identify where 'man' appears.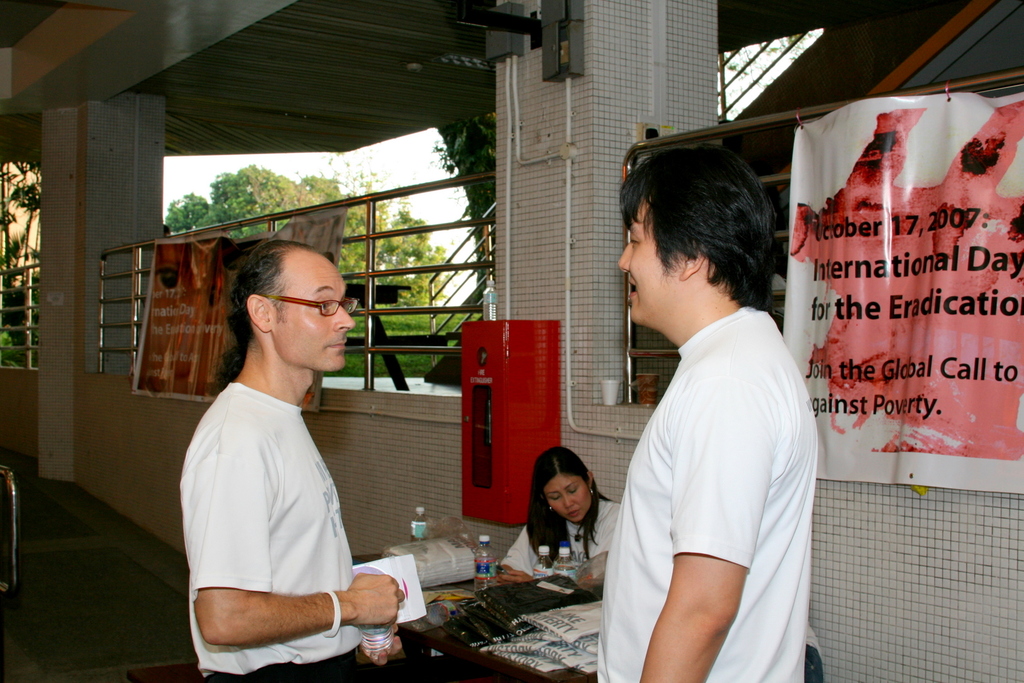
Appears at crop(587, 132, 830, 679).
